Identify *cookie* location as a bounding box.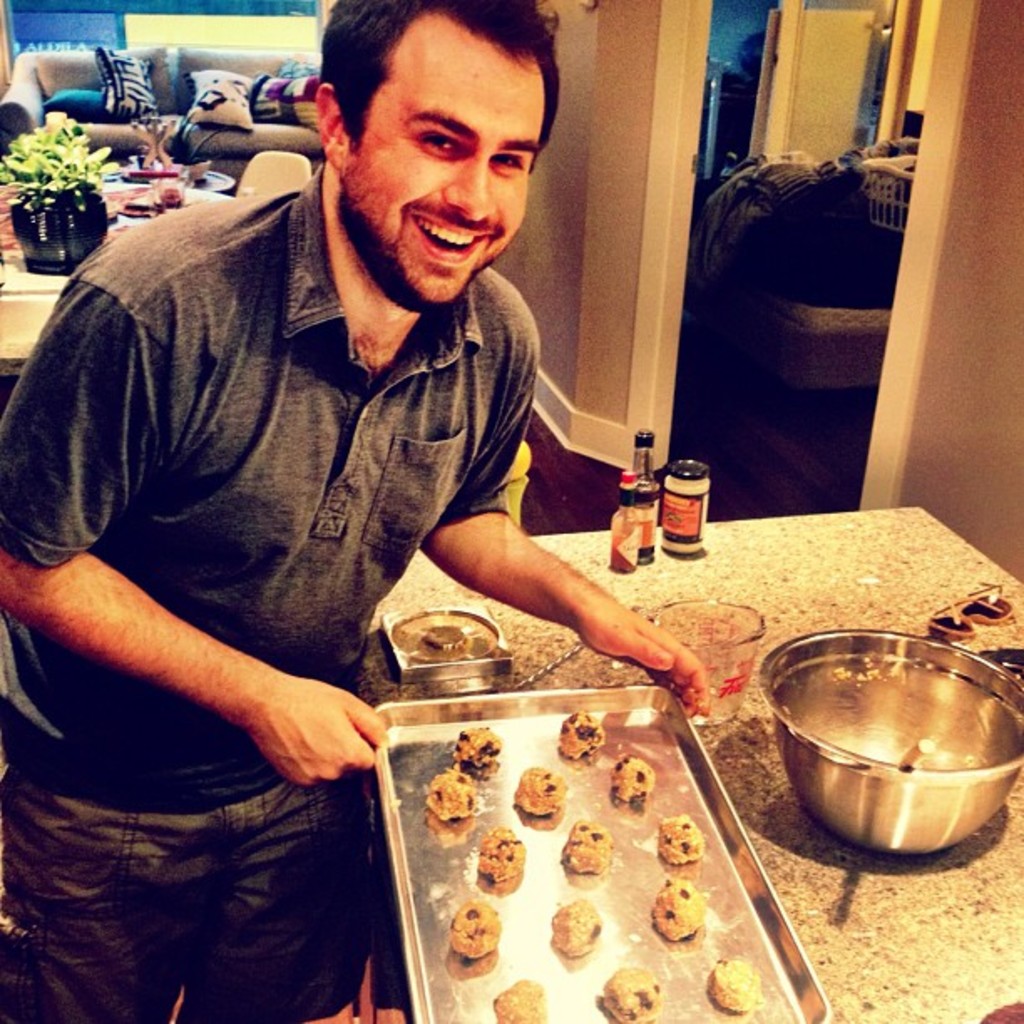
(left=601, top=962, right=664, bottom=1022).
